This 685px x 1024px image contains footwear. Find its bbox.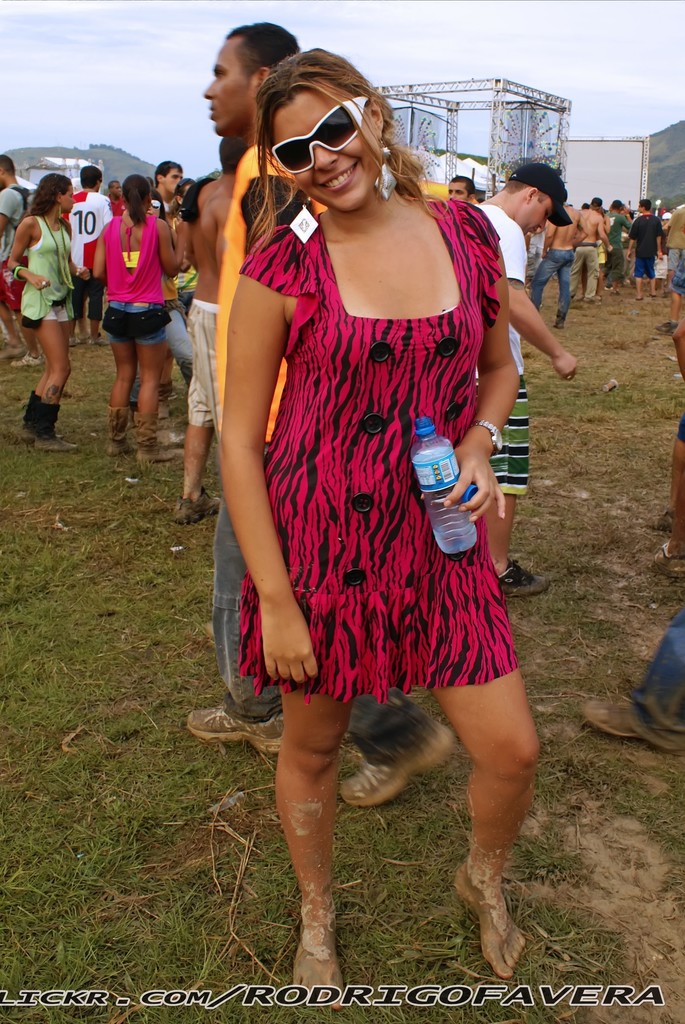
detection(21, 388, 40, 435).
